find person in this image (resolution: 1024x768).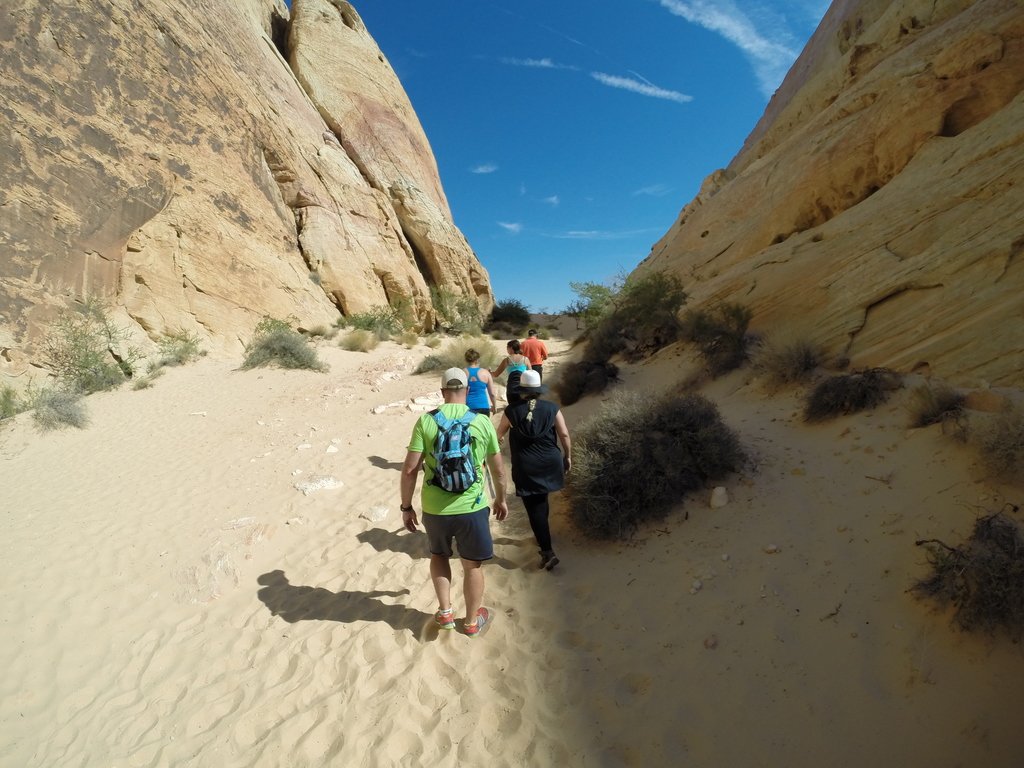
[x1=498, y1=339, x2=527, y2=388].
